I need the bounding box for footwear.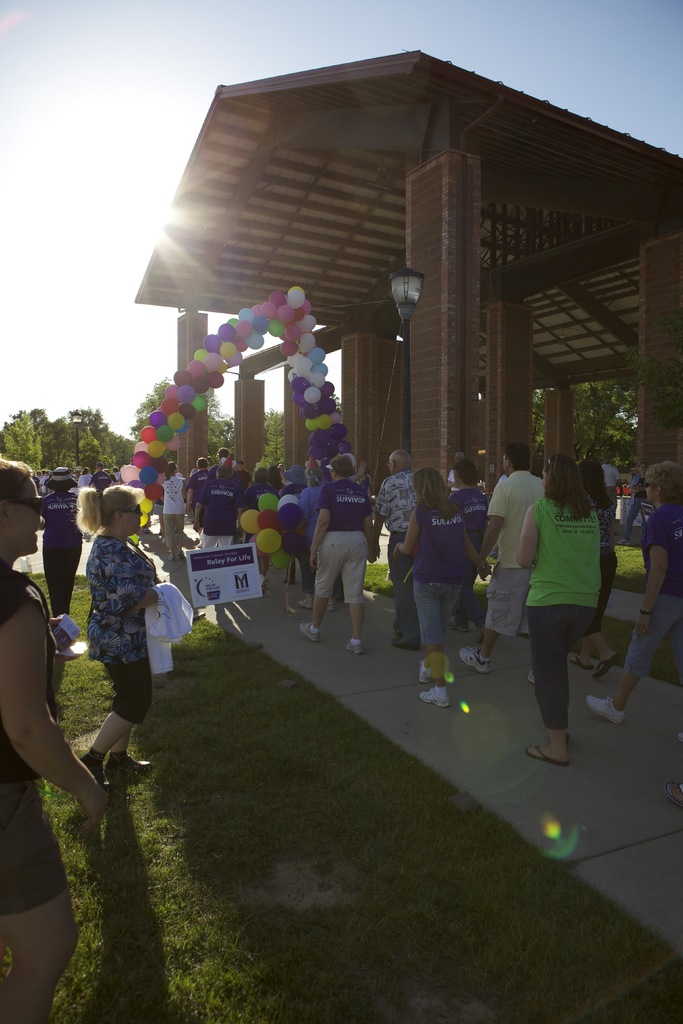
Here it is: region(297, 602, 311, 609).
